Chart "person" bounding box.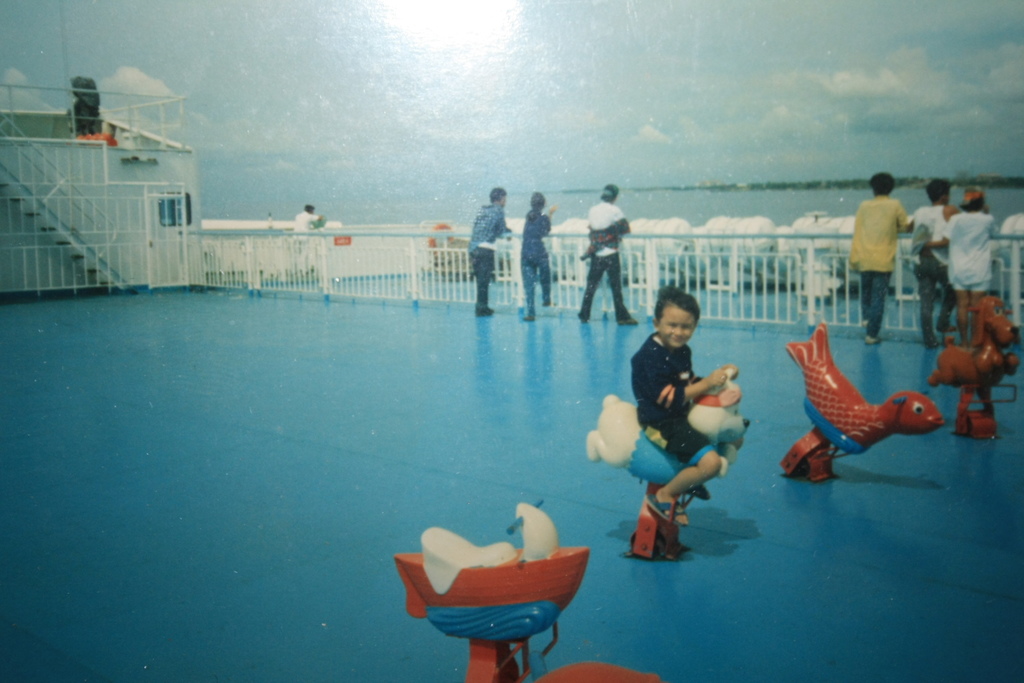
Charted: rect(927, 187, 997, 332).
